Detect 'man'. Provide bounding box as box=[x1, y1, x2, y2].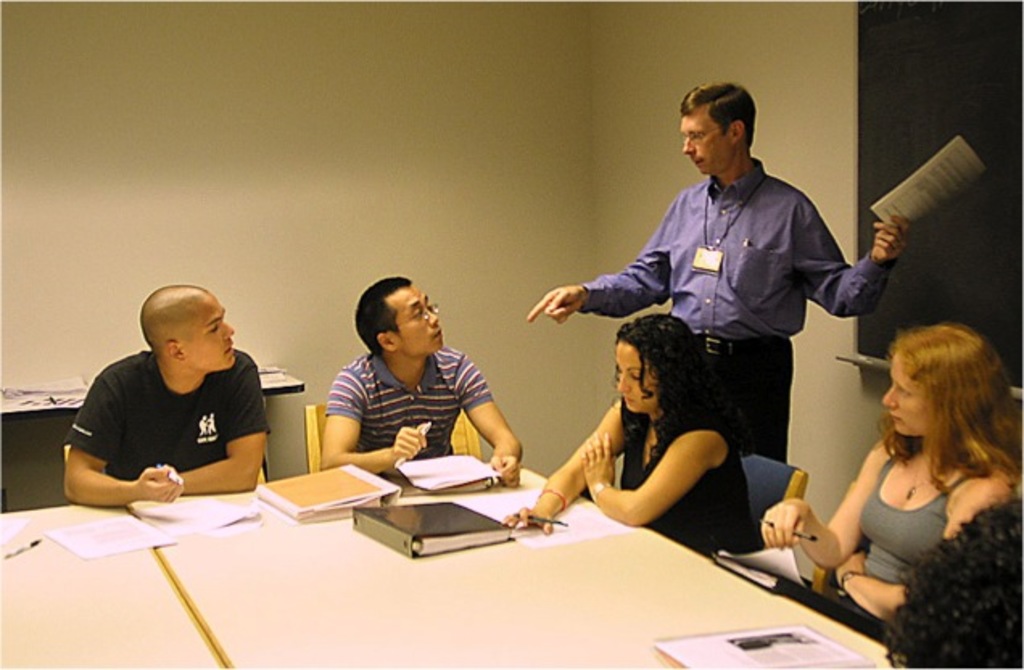
box=[525, 76, 916, 467].
